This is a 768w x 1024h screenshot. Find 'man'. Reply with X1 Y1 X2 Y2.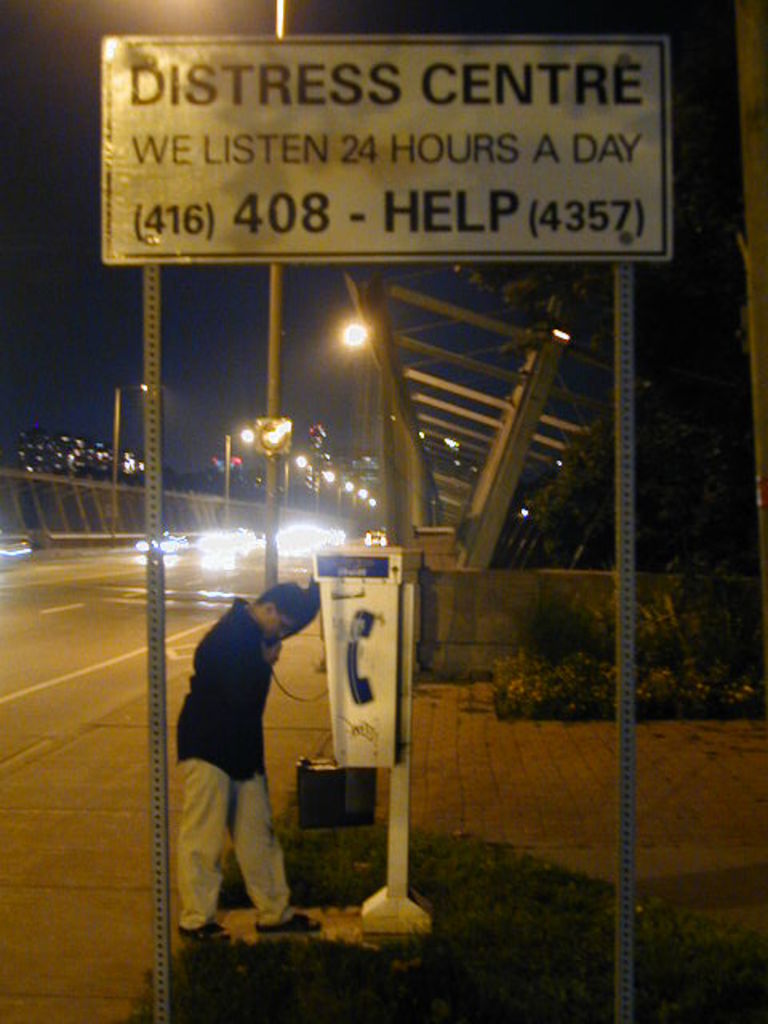
168 576 333 944.
